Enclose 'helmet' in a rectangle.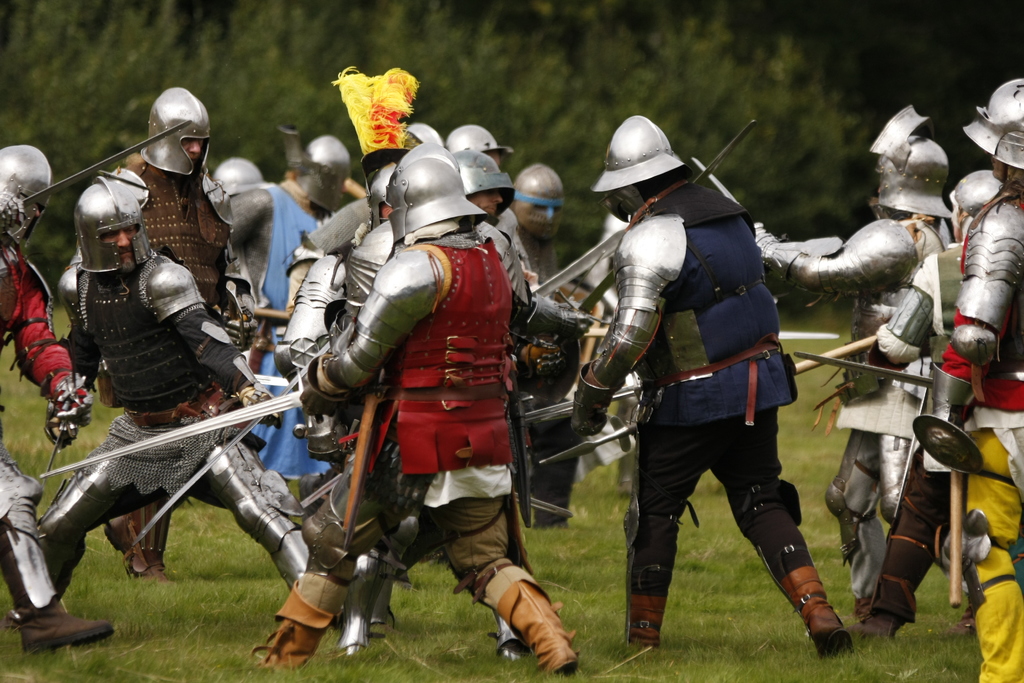
x1=406, y1=121, x2=445, y2=151.
